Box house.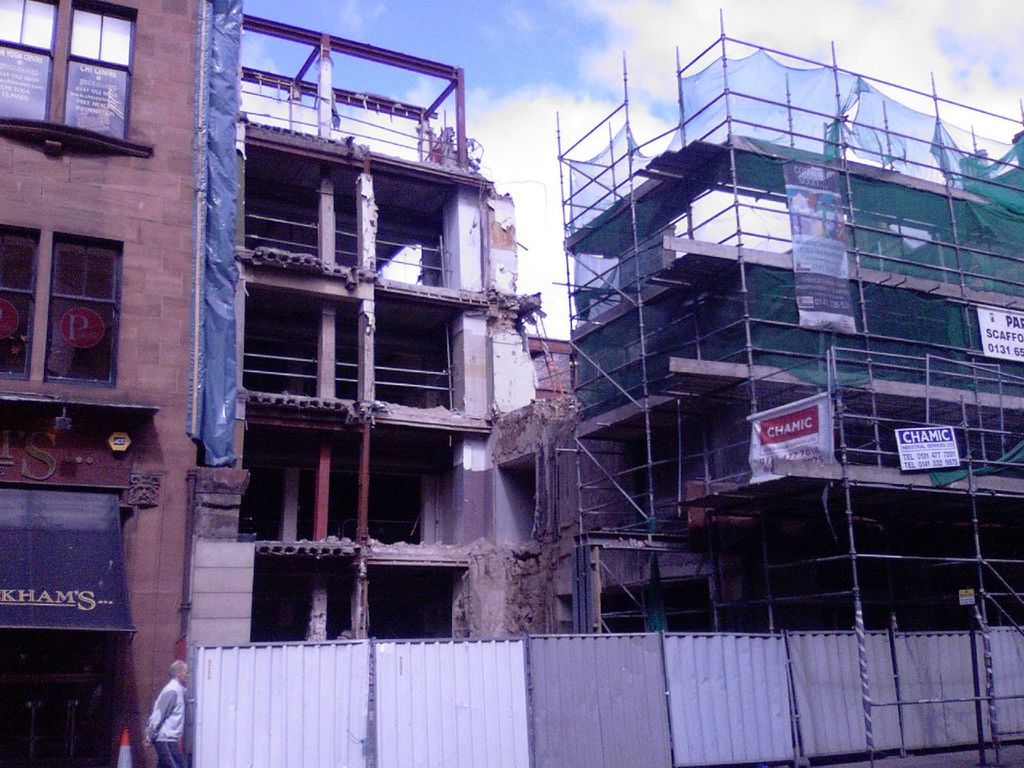
(left=101, top=0, right=663, bottom=702).
